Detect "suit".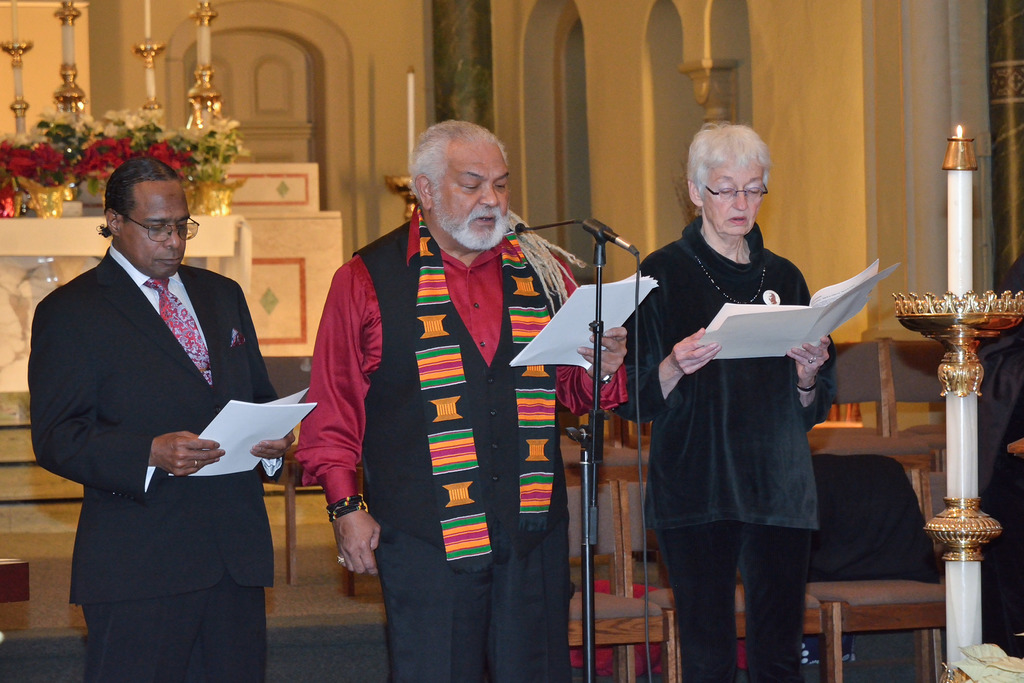
Detected at (33, 236, 291, 677).
